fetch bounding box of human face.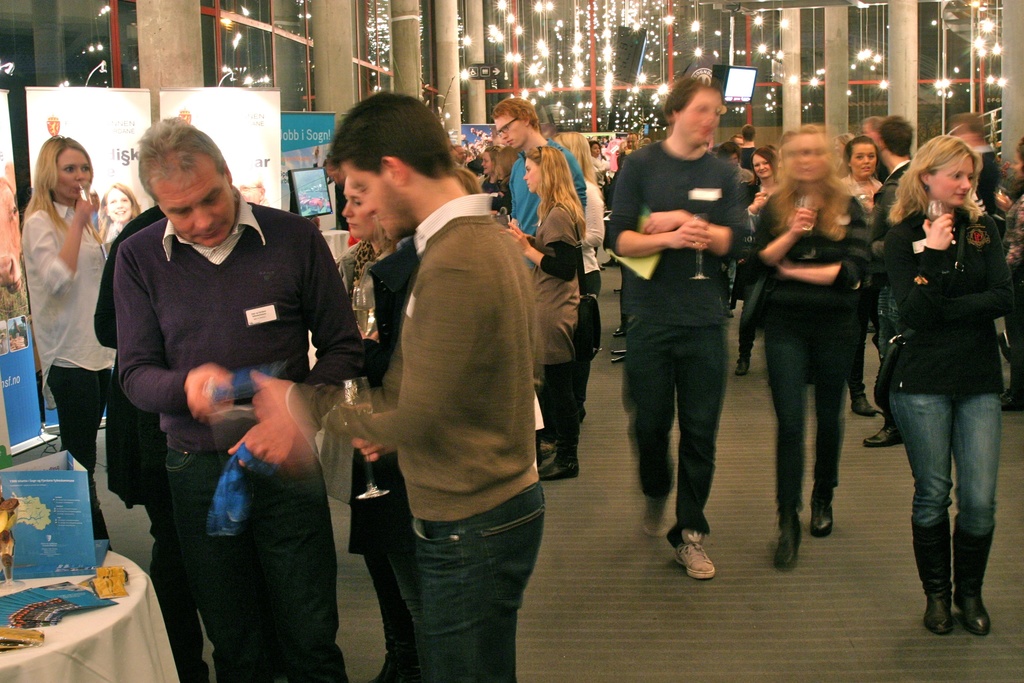
Bbox: (625, 135, 637, 149).
